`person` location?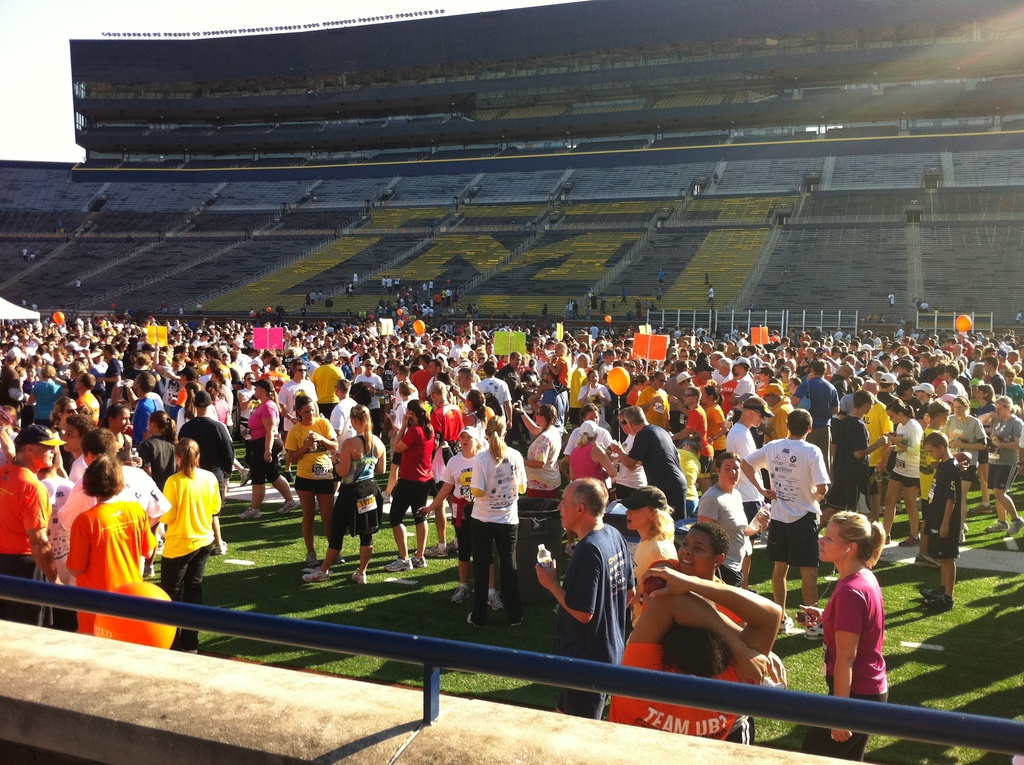
<box>159,436,227,651</box>
